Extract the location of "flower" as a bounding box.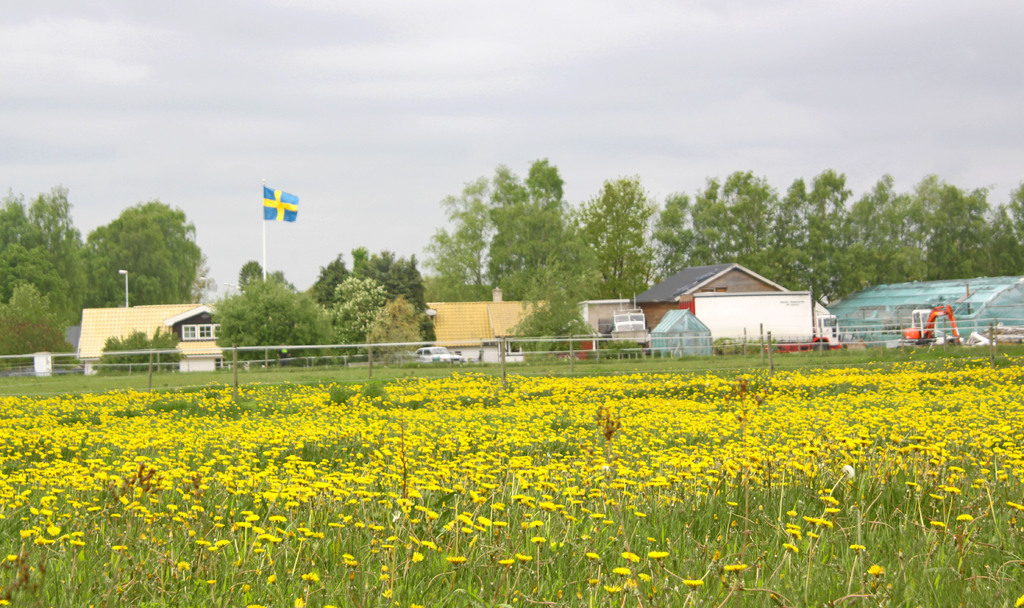
bbox=(620, 552, 641, 563).
